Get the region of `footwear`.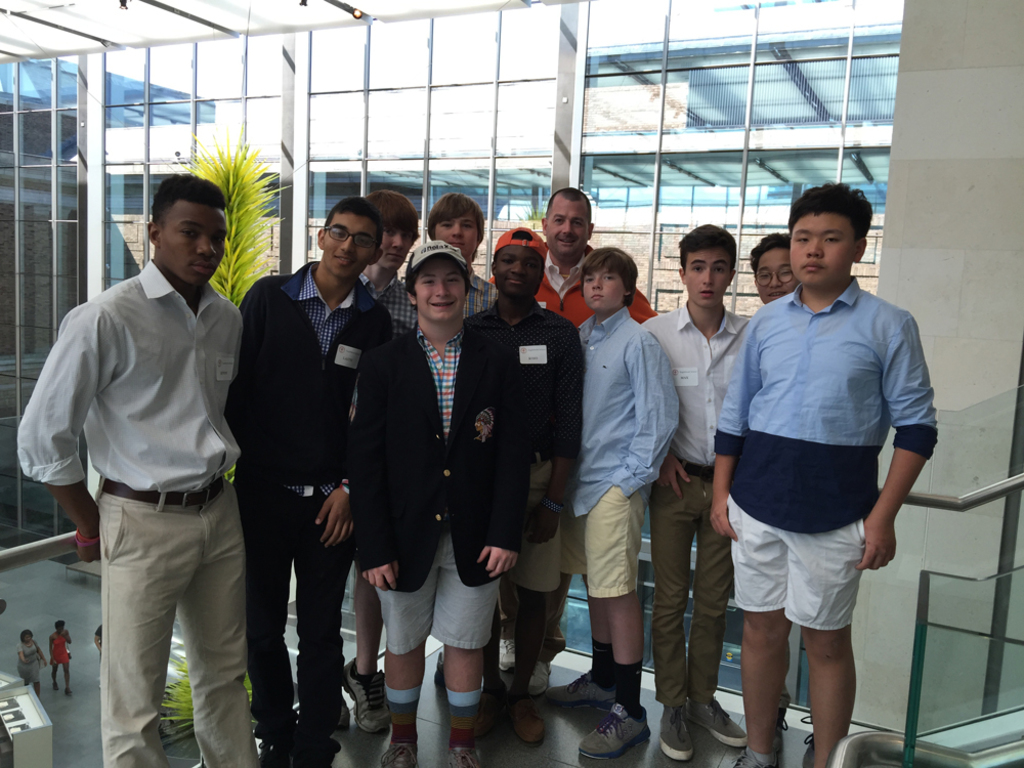
<bbox>50, 683, 56, 691</bbox>.
